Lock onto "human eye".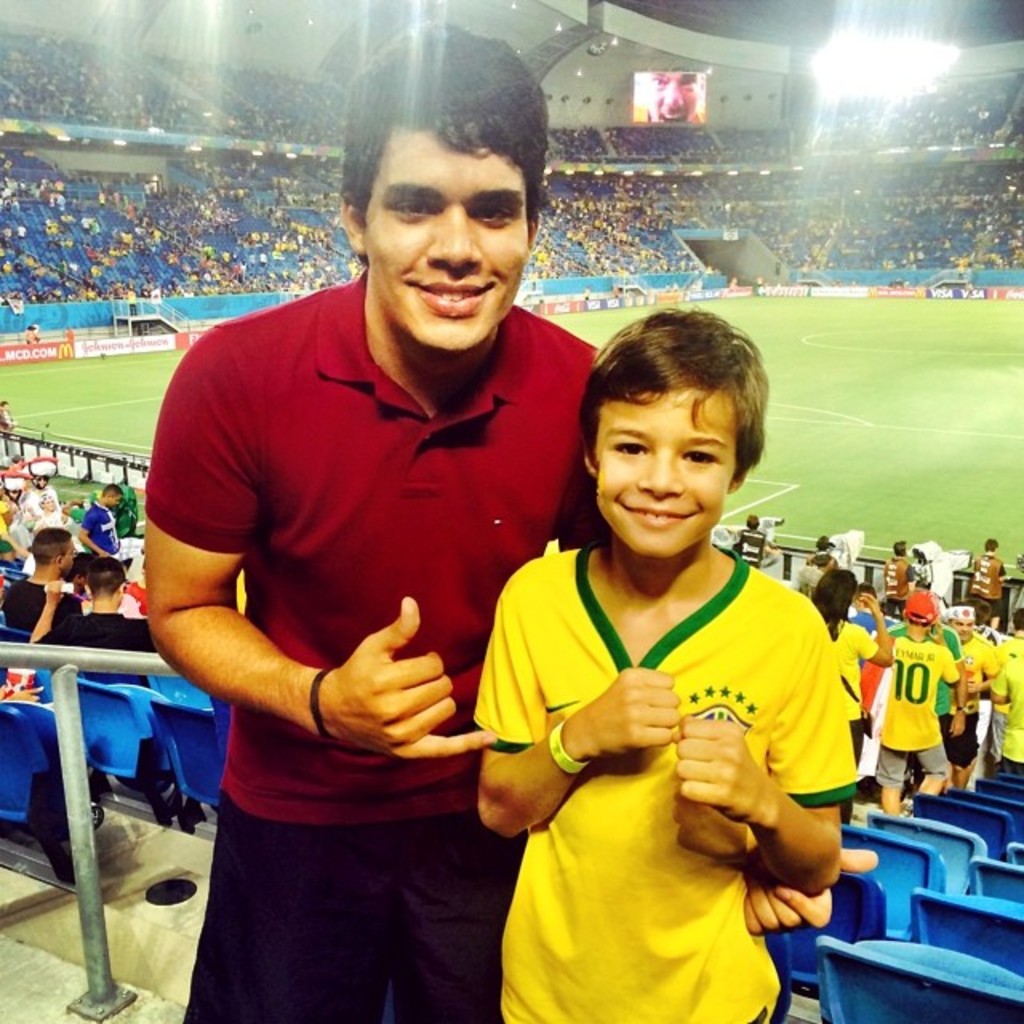
Locked: x1=678 y1=446 x2=722 y2=470.
